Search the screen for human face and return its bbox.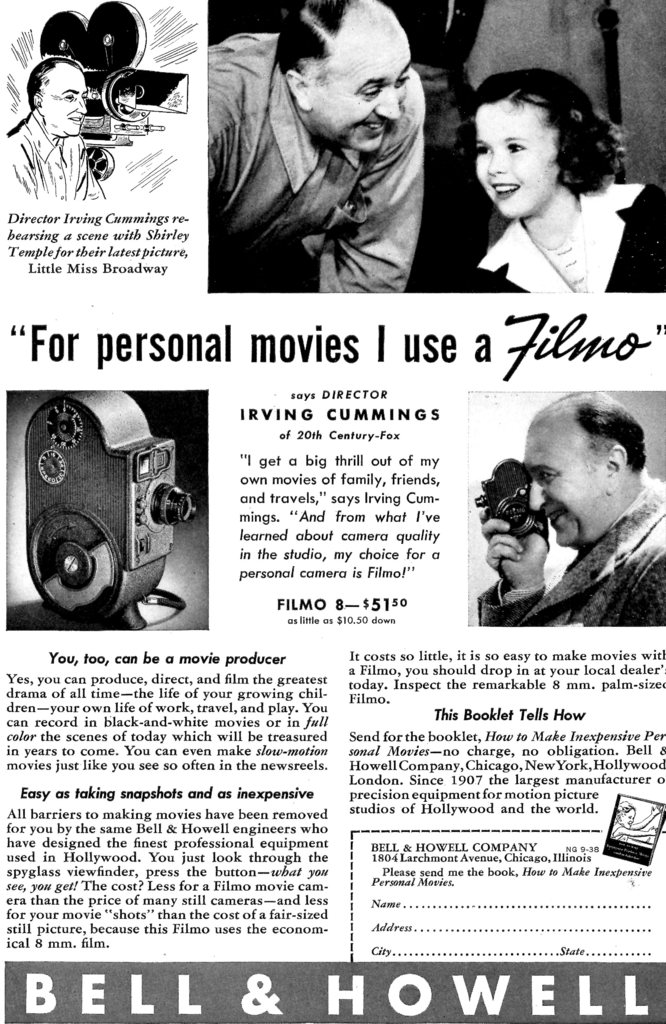
Found: select_region(40, 76, 85, 136).
